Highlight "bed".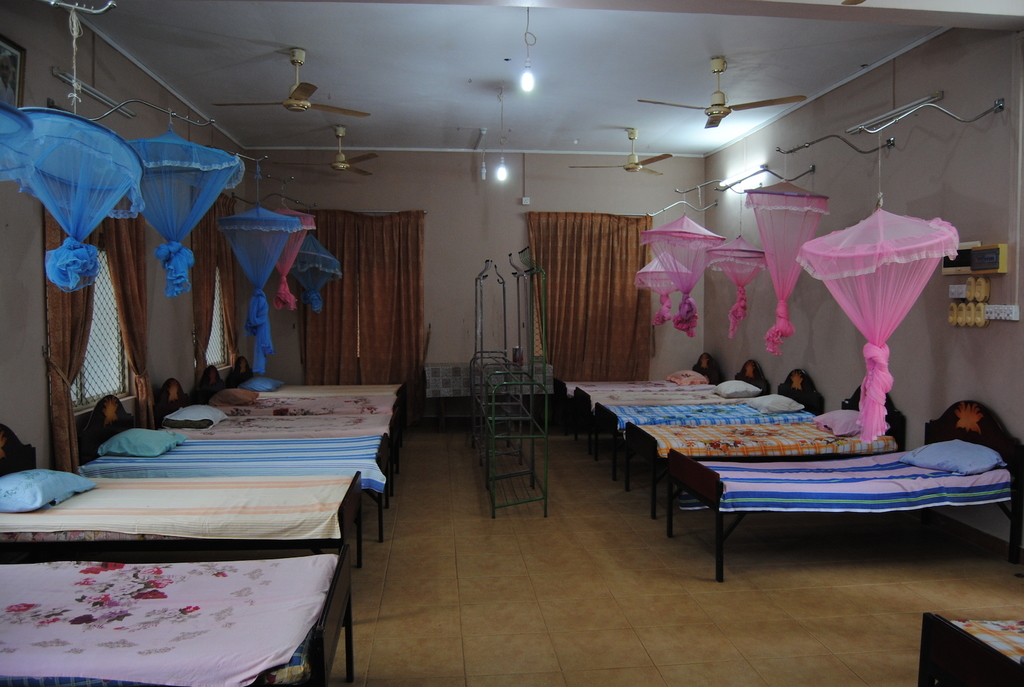
Highlighted region: locate(0, 424, 366, 628).
